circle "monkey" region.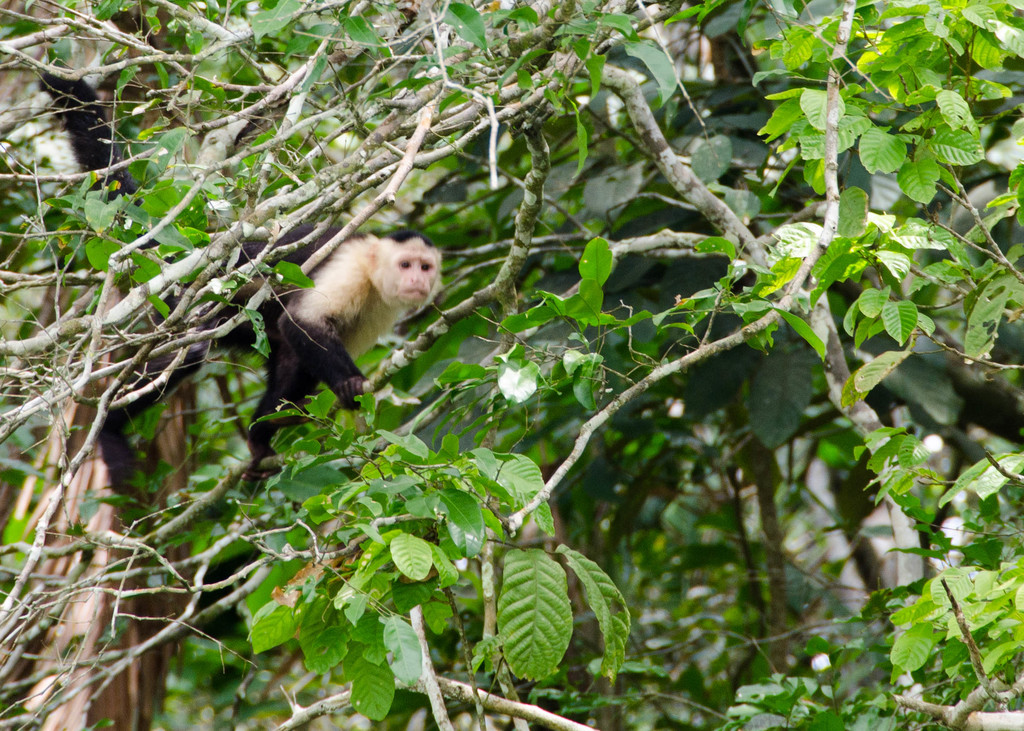
Region: x1=233, y1=209, x2=462, y2=451.
